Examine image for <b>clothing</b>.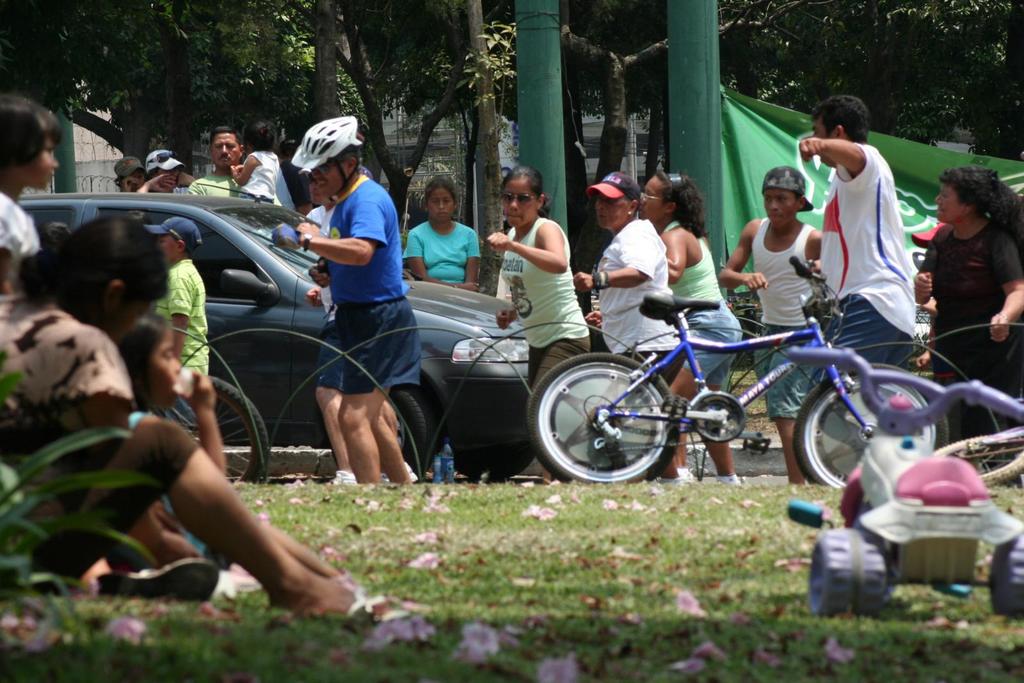
Examination result: <bbox>237, 149, 278, 203</bbox>.
